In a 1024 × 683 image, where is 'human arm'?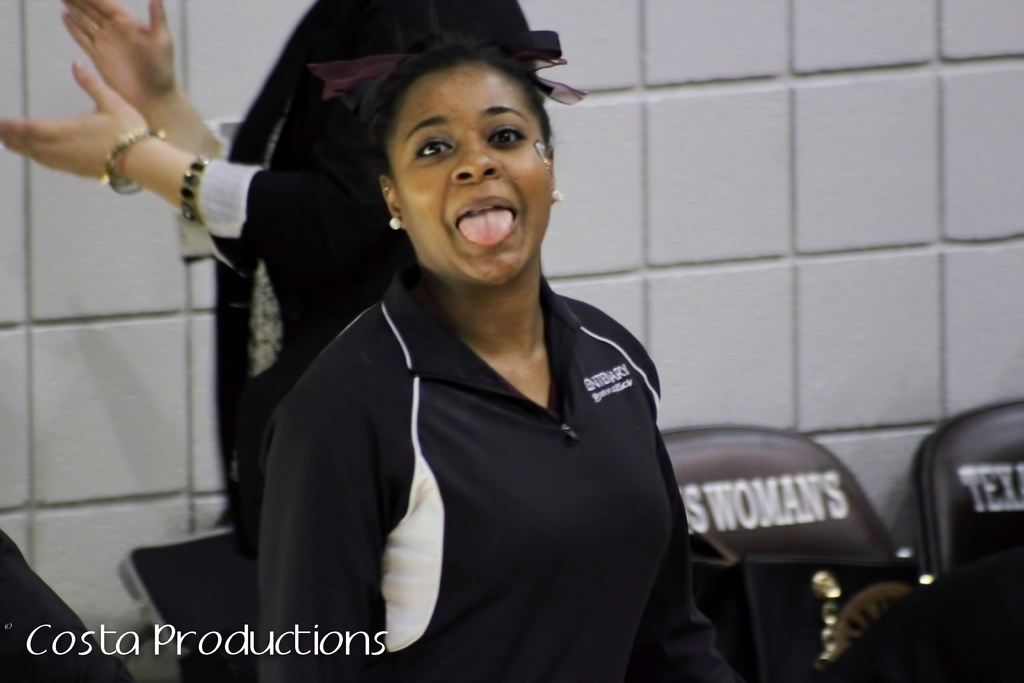
<box>252,384,385,682</box>.
